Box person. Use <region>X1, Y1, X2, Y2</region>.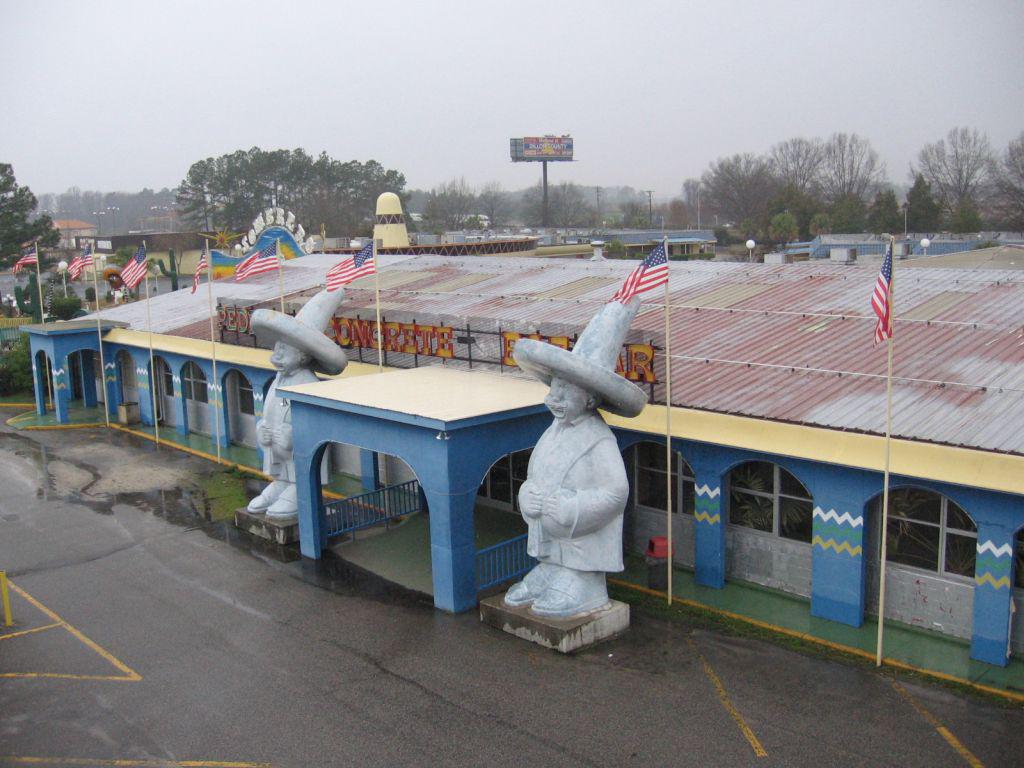
<region>245, 284, 347, 523</region>.
